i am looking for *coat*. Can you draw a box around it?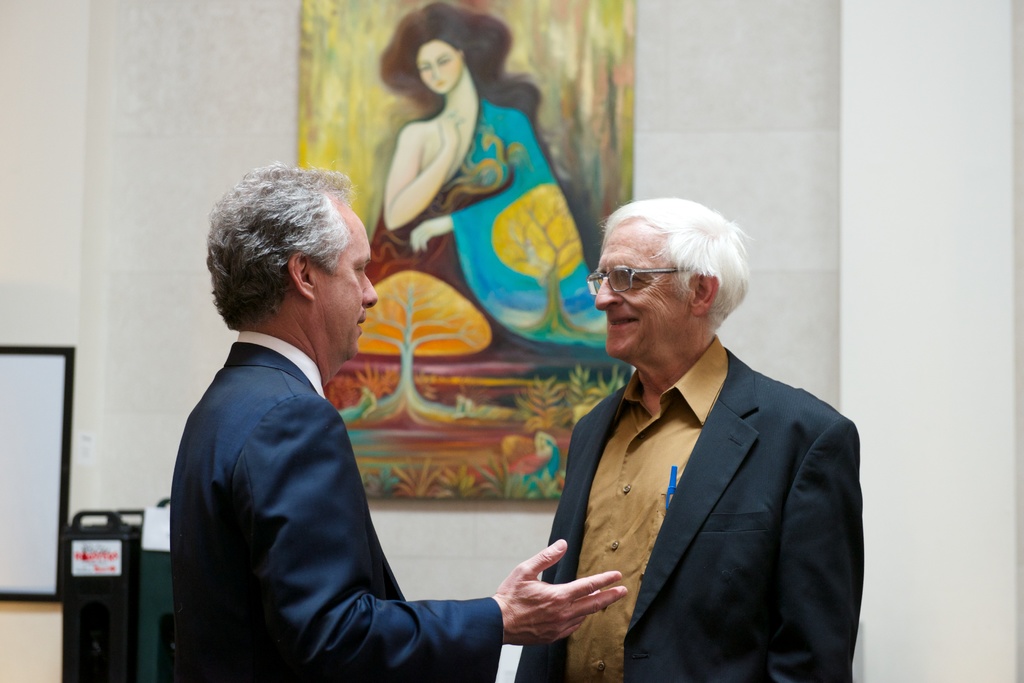
Sure, the bounding box is x1=178 y1=332 x2=508 y2=682.
